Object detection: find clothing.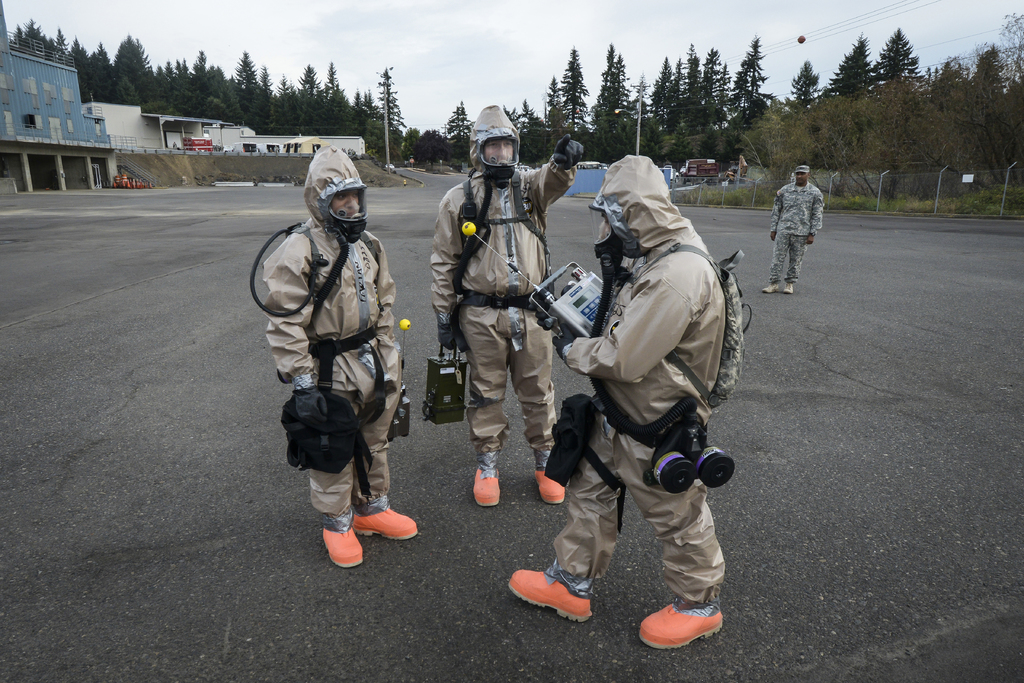
l=767, t=181, r=824, b=281.
